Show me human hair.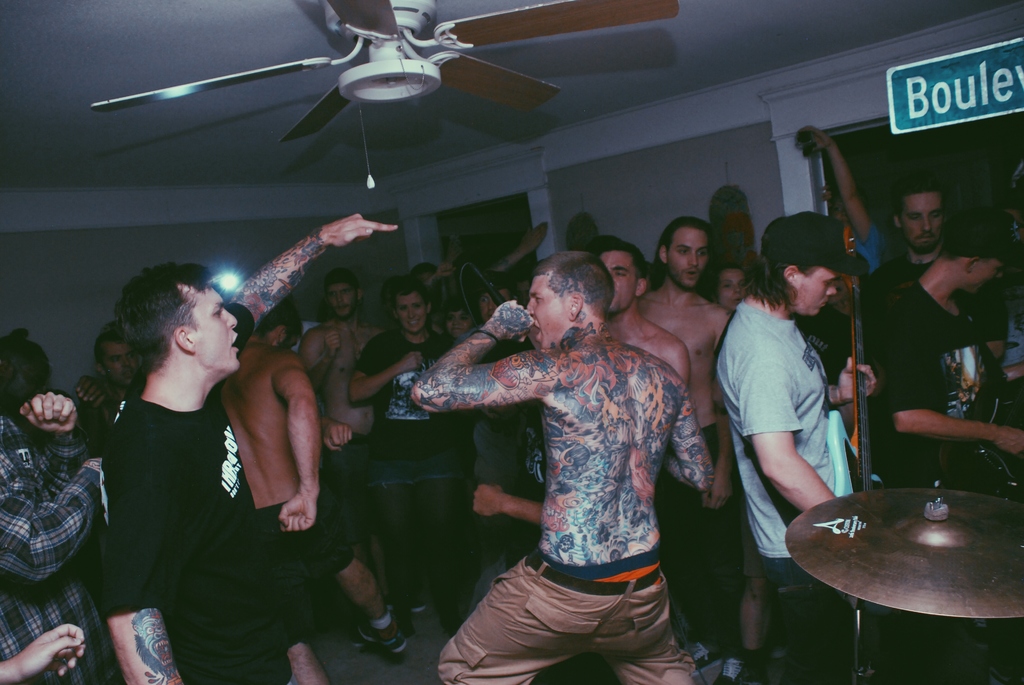
human hair is here: <box>388,274,429,317</box>.
